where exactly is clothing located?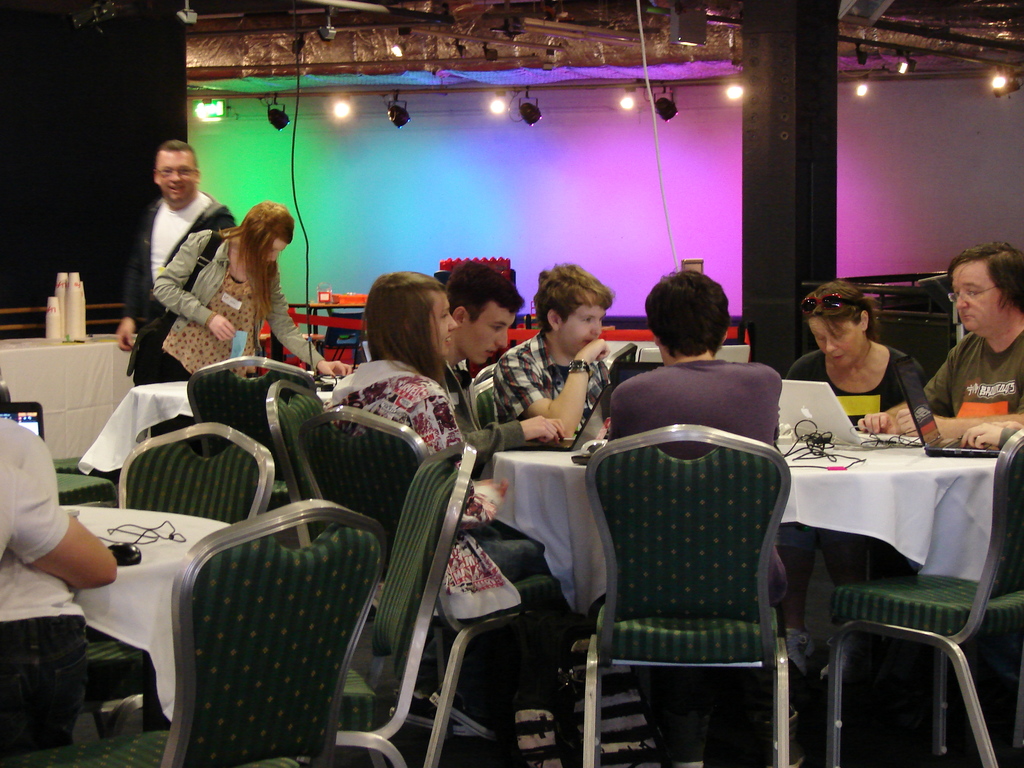
Its bounding box is x1=995, y1=424, x2=1019, y2=452.
